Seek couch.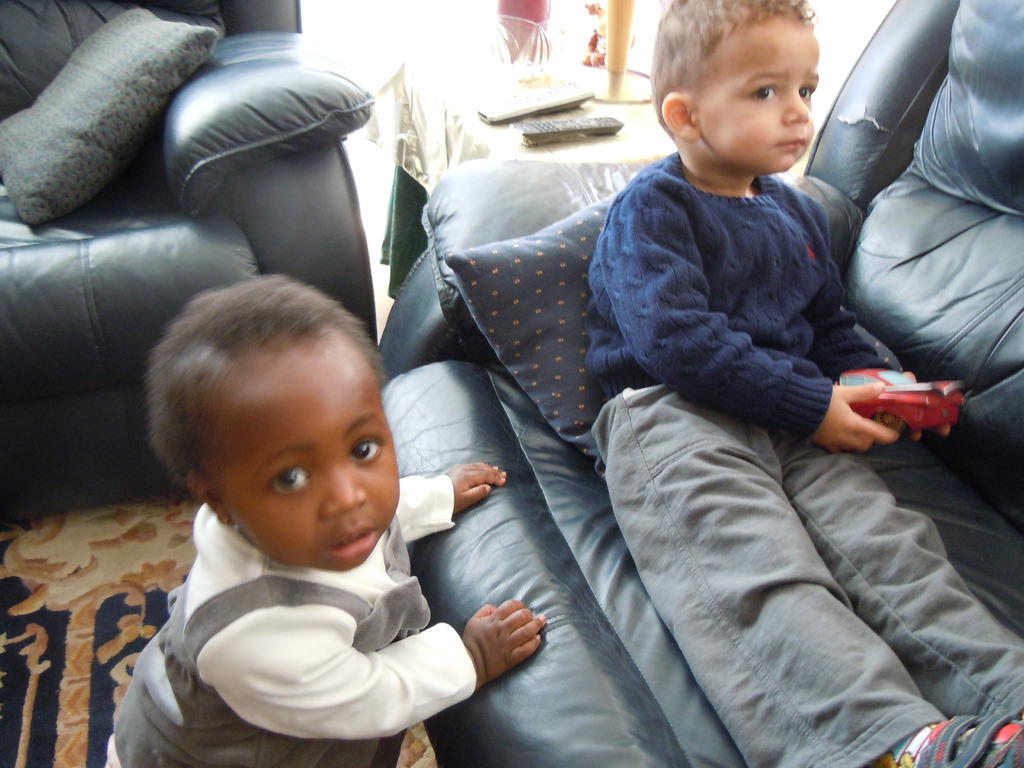
rect(0, 0, 380, 499).
